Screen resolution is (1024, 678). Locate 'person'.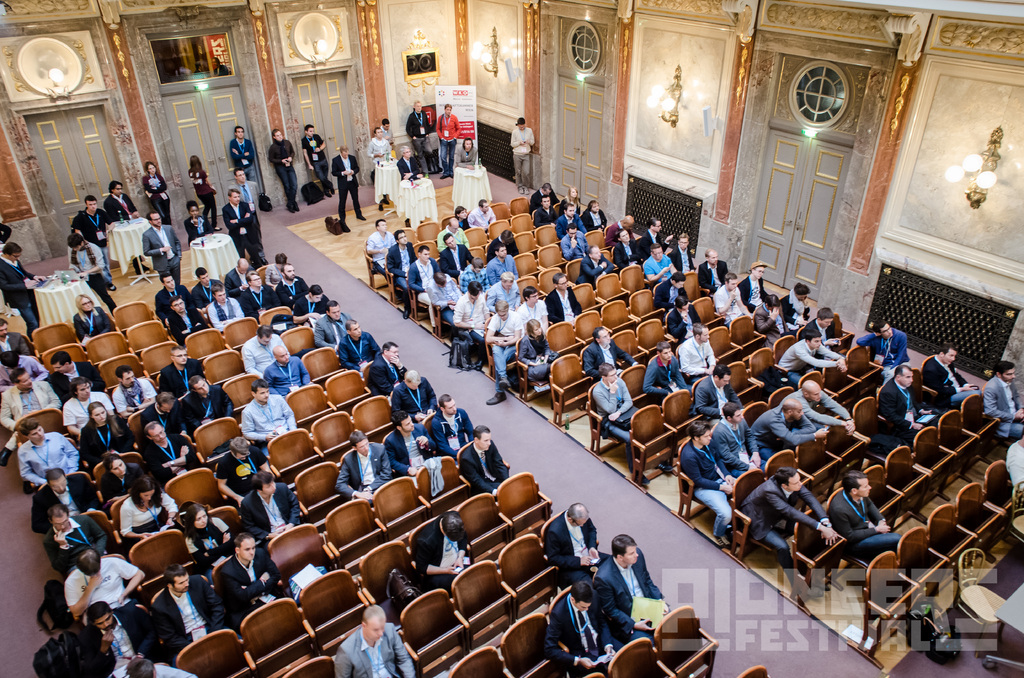
[241, 382, 297, 444].
